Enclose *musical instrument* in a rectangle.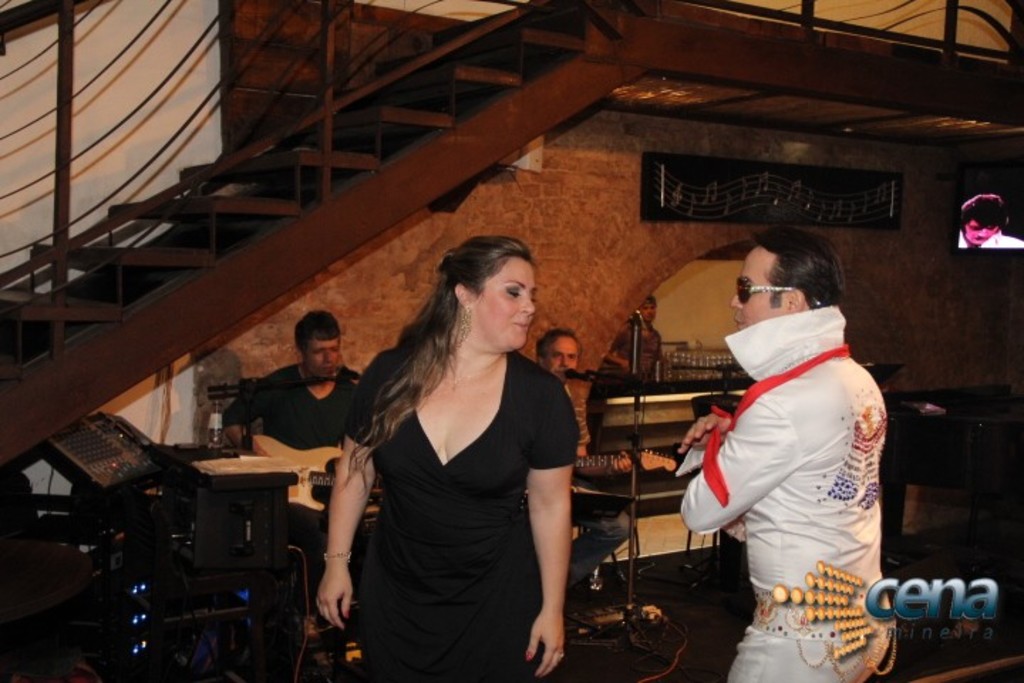
(x1=575, y1=443, x2=693, y2=477).
